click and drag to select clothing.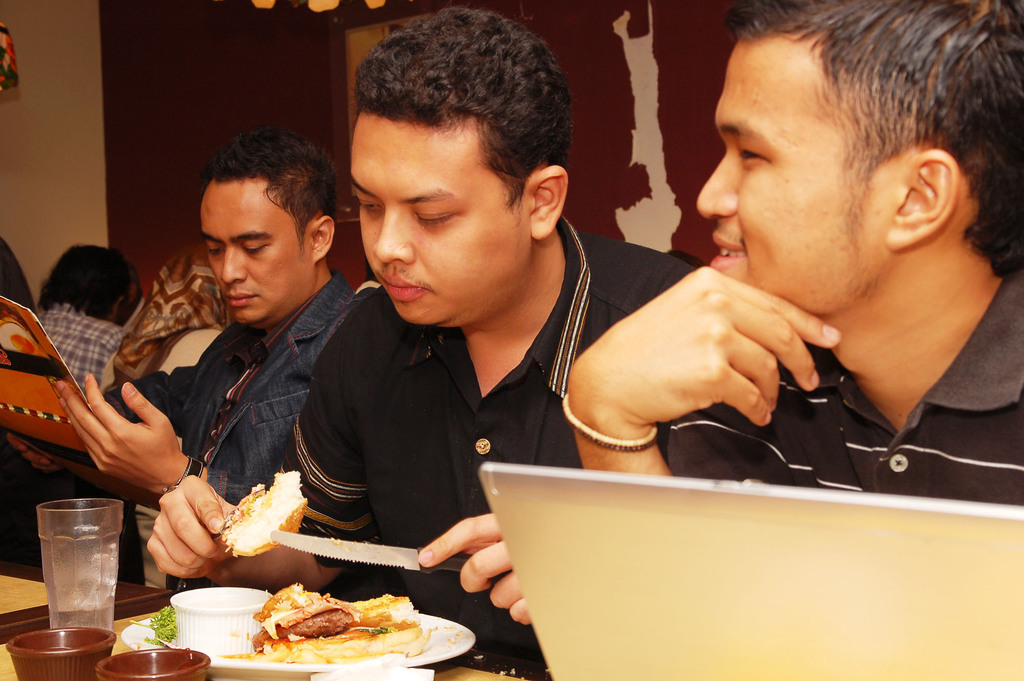
Selection: 653, 264, 1023, 511.
